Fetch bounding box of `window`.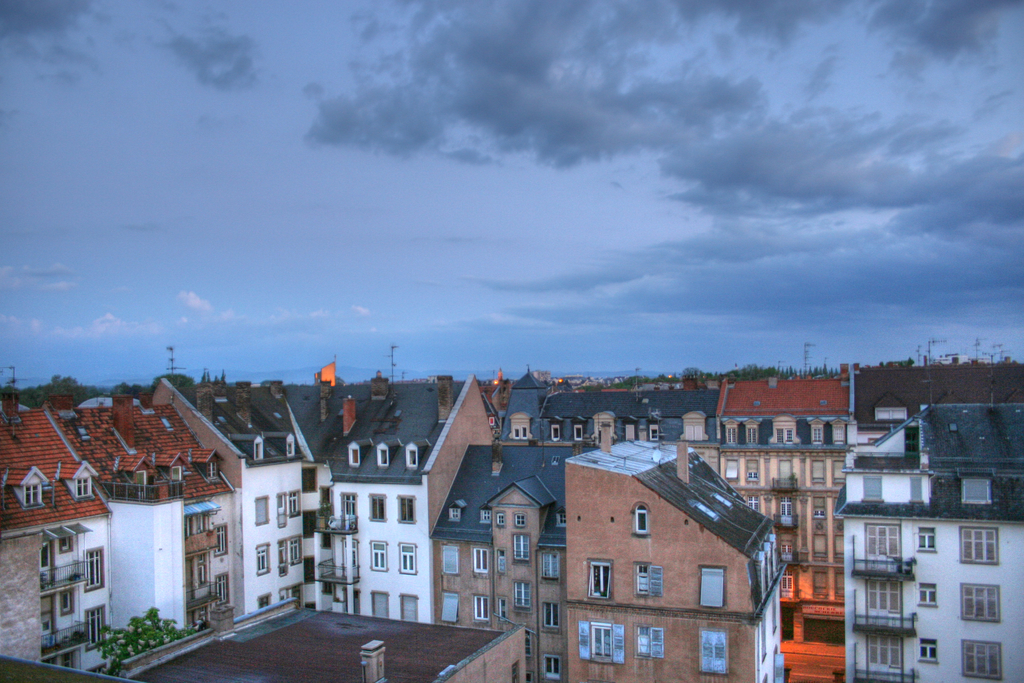
Bbox: <bbox>469, 597, 489, 624</bbox>.
